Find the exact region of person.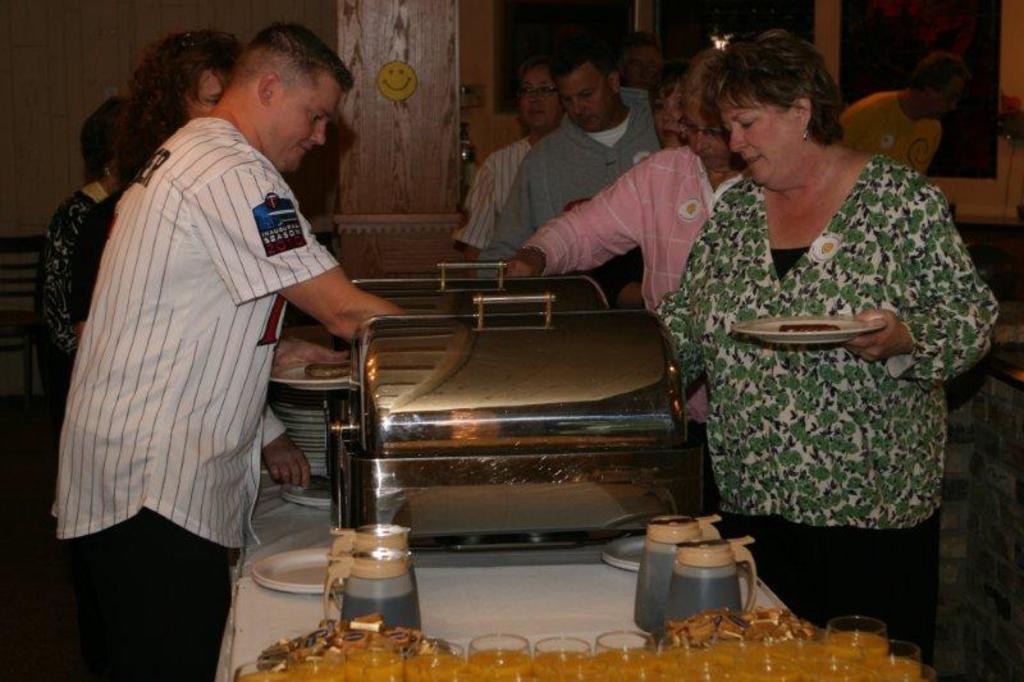
Exact region: BBox(584, 60, 690, 308).
